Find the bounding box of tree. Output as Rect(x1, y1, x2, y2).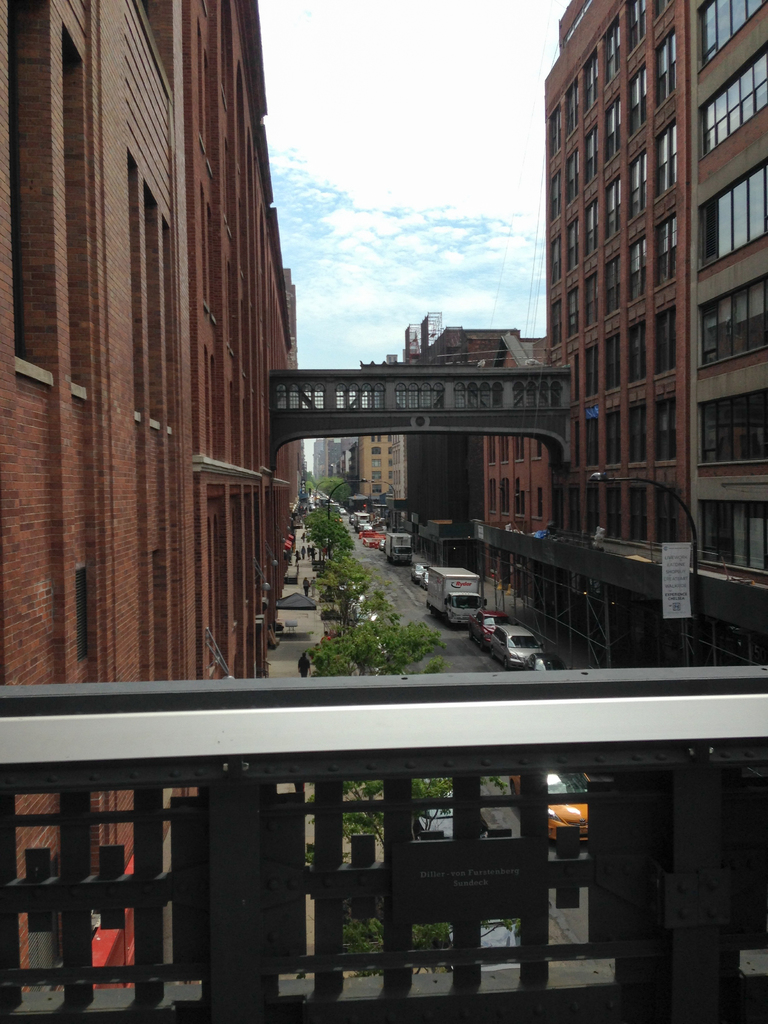
Rect(330, 918, 458, 977).
